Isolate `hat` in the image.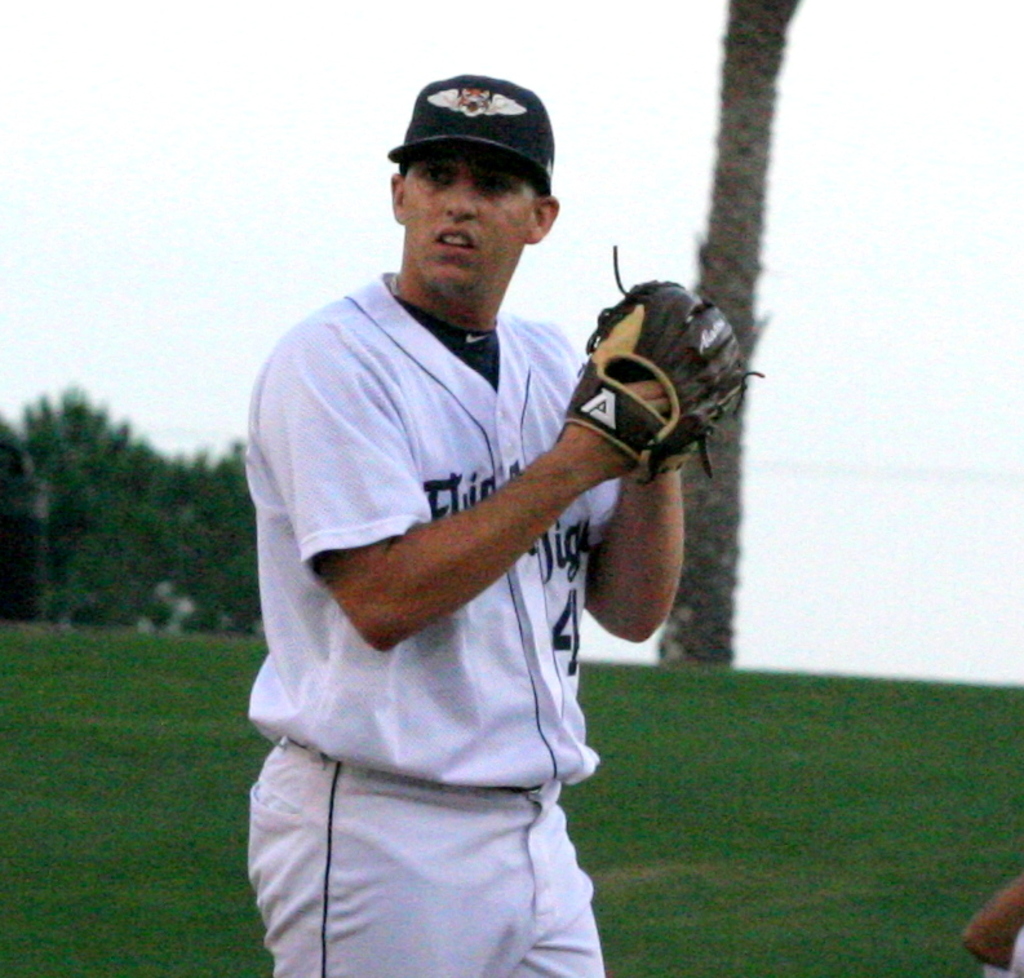
Isolated region: (387, 70, 558, 196).
